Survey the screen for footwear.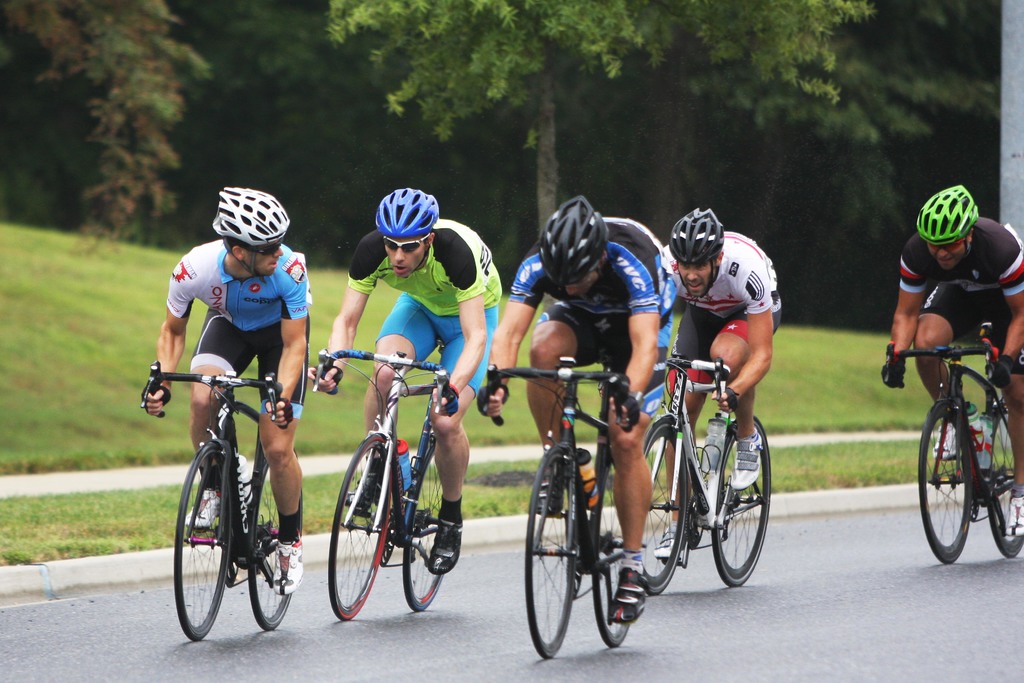
Survey found: <region>606, 561, 652, 625</region>.
